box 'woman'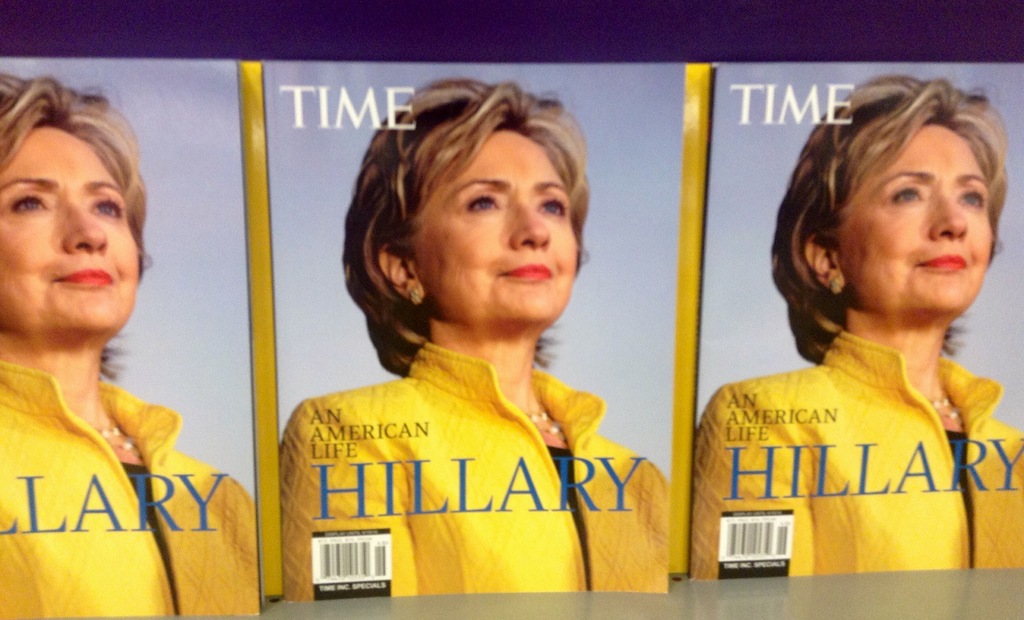
box=[214, 128, 680, 611]
